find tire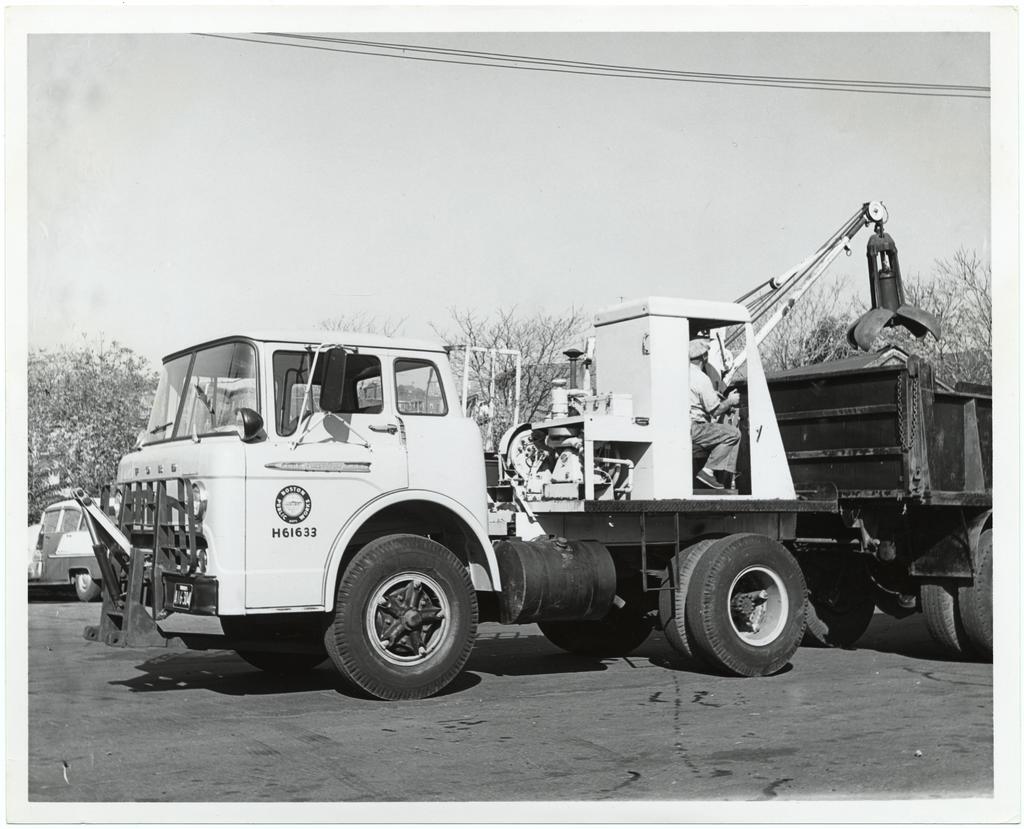
<bbox>77, 577, 107, 602</bbox>
